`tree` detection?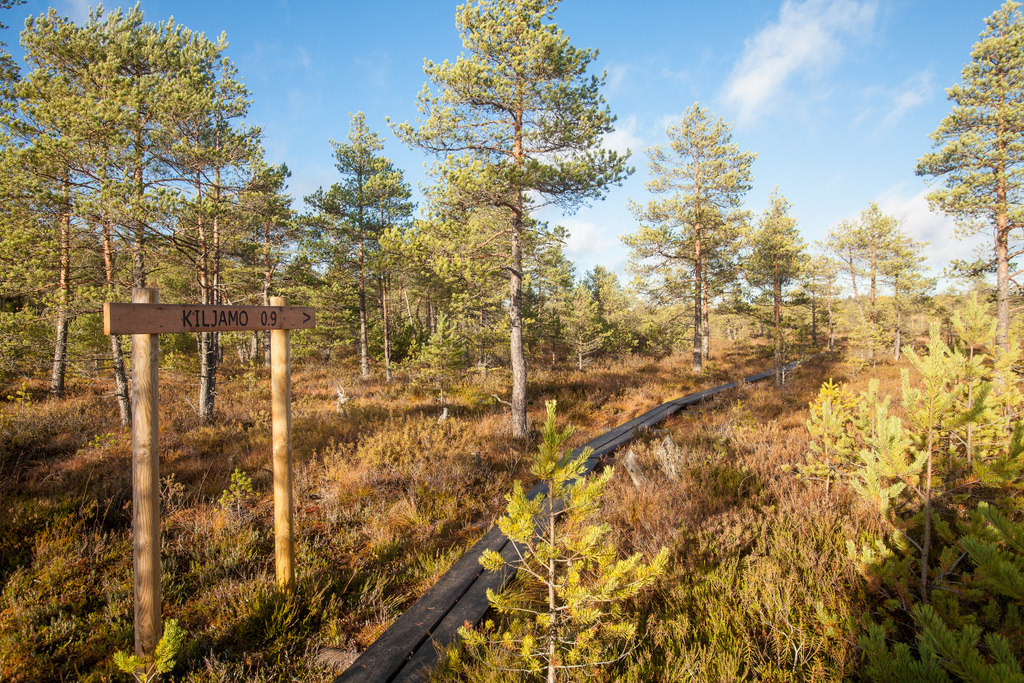
x1=0 y1=4 x2=79 y2=406
